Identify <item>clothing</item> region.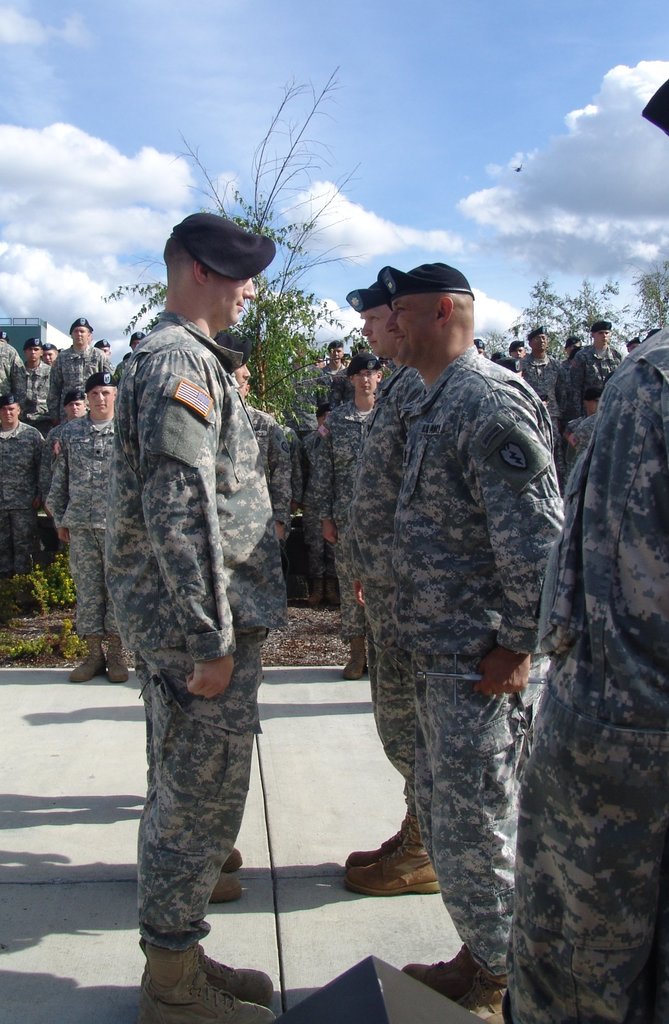
Region: region(344, 356, 425, 809).
